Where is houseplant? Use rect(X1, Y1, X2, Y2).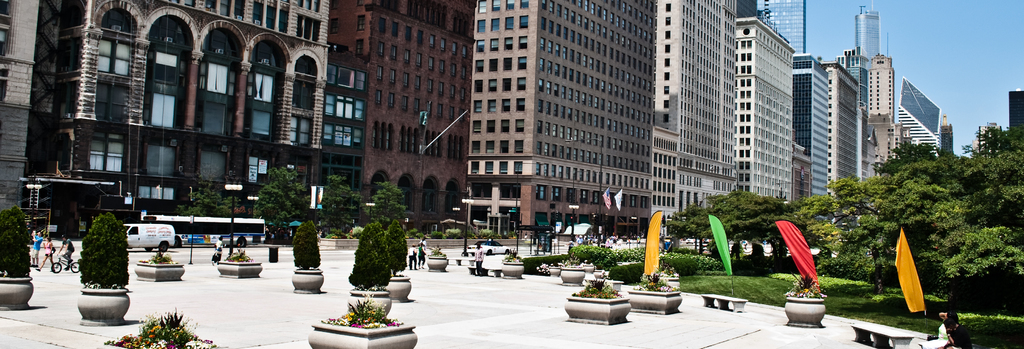
rect(73, 210, 131, 325).
